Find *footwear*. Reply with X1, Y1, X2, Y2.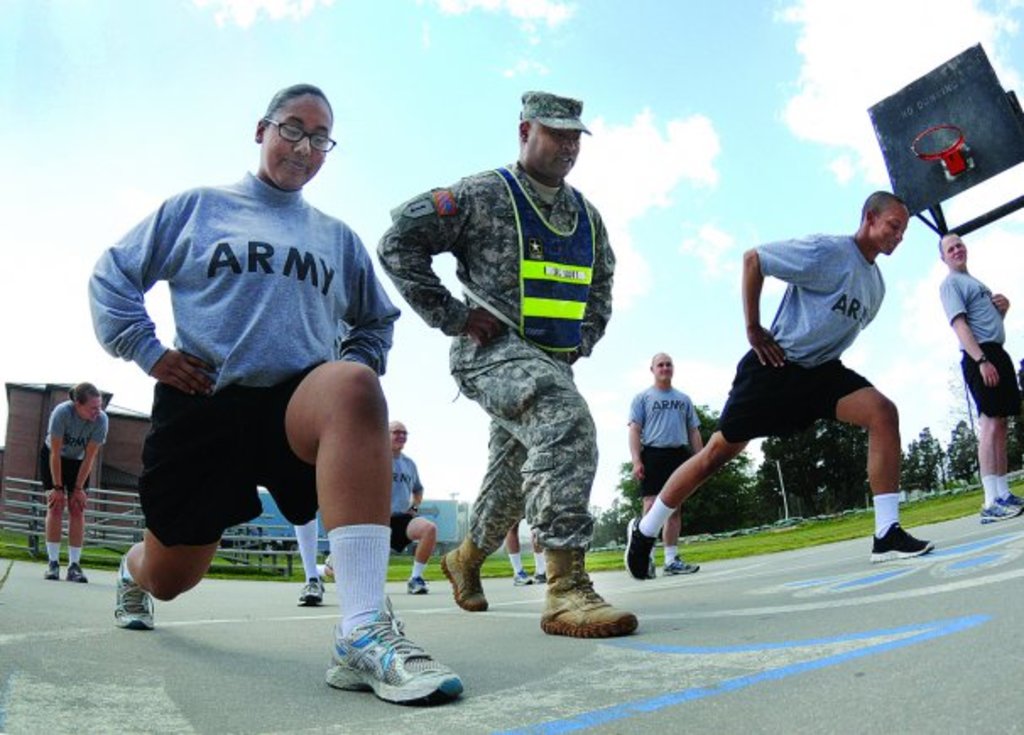
309, 600, 477, 700.
